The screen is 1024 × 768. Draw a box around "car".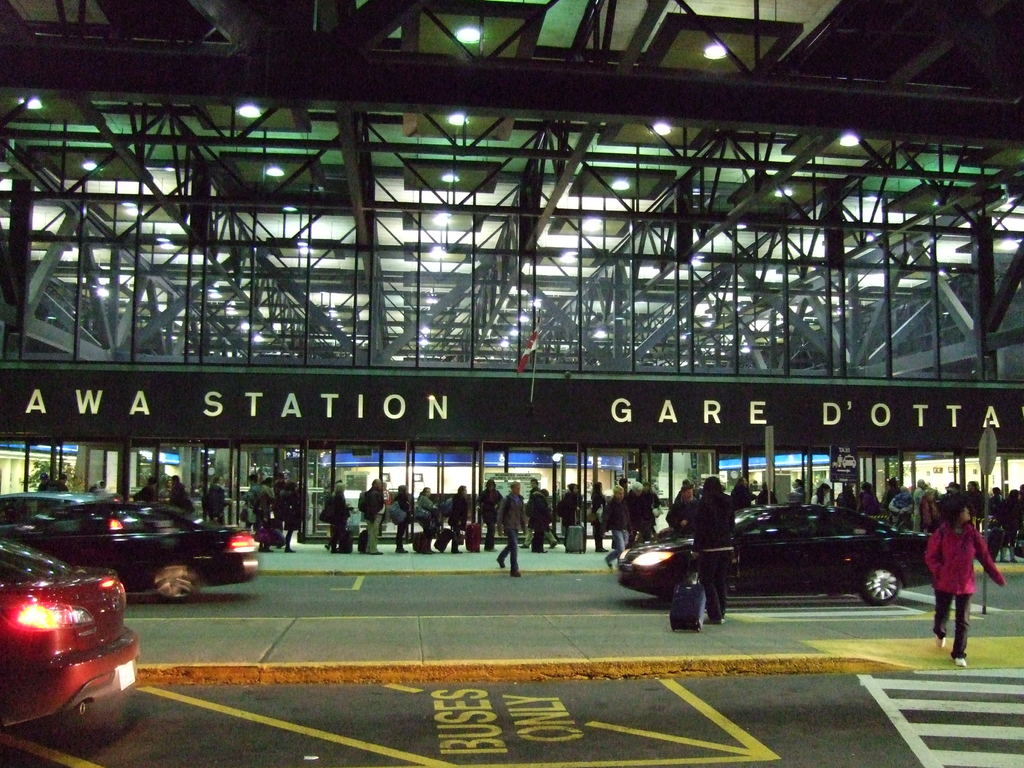
614,502,938,615.
